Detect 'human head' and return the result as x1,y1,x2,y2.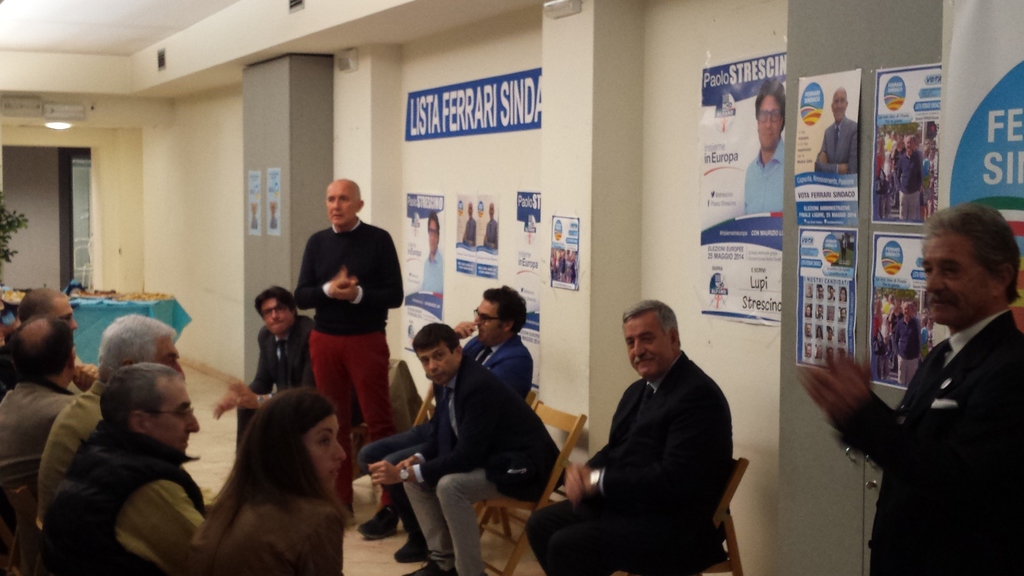
827,308,835,319.
